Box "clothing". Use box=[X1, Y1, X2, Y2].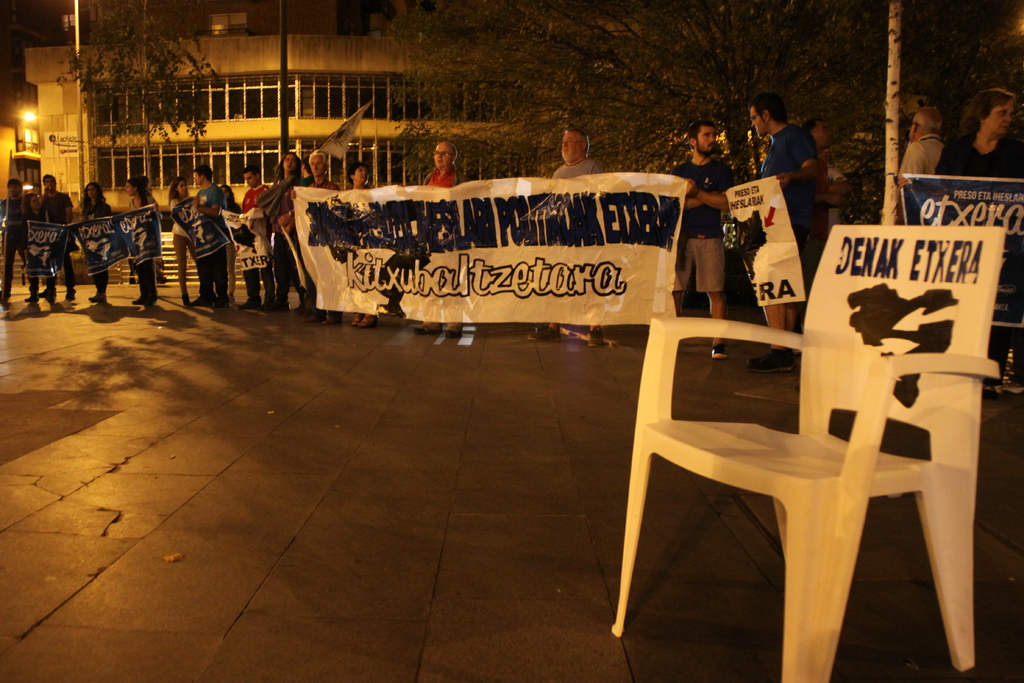
box=[900, 136, 941, 188].
